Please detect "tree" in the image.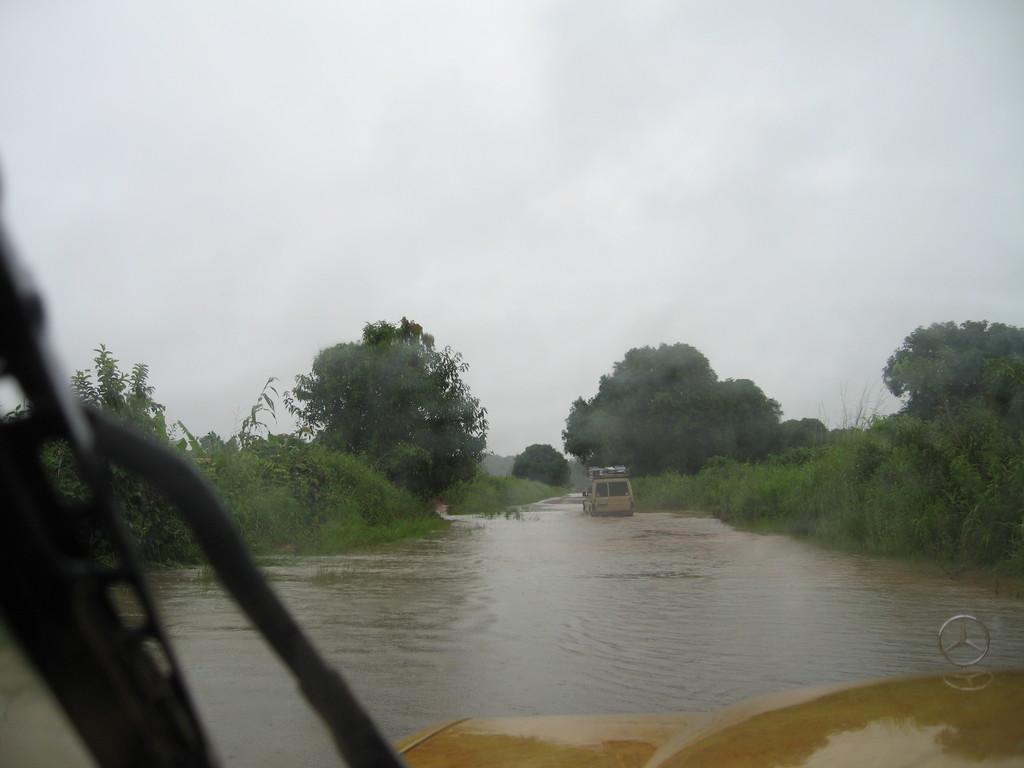
276:317:490:531.
